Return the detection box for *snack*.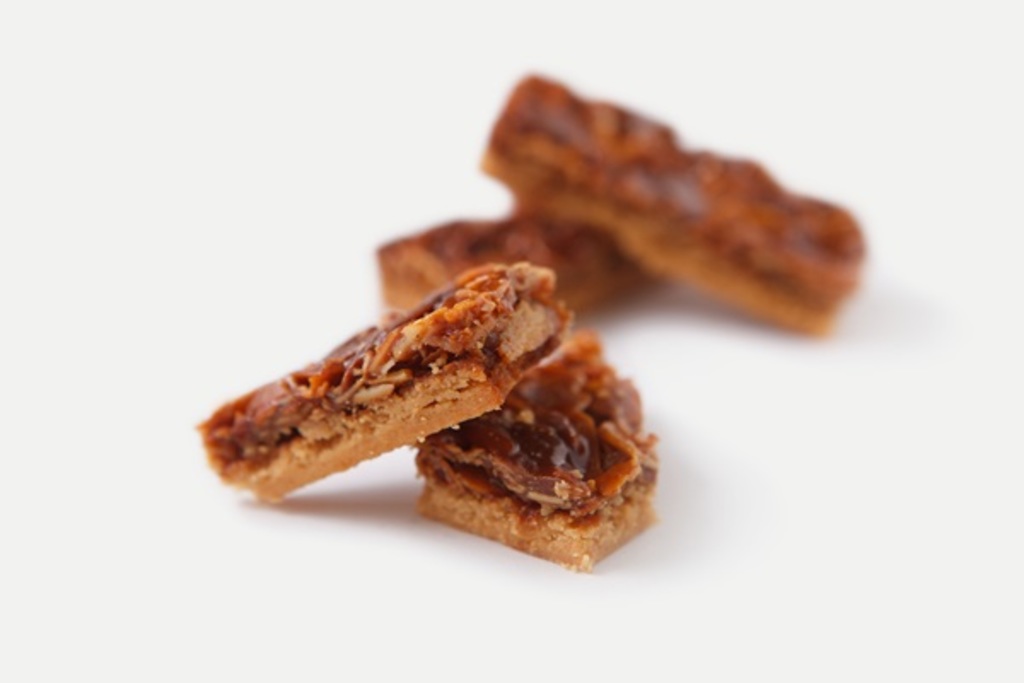
box(486, 70, 860, 335).
